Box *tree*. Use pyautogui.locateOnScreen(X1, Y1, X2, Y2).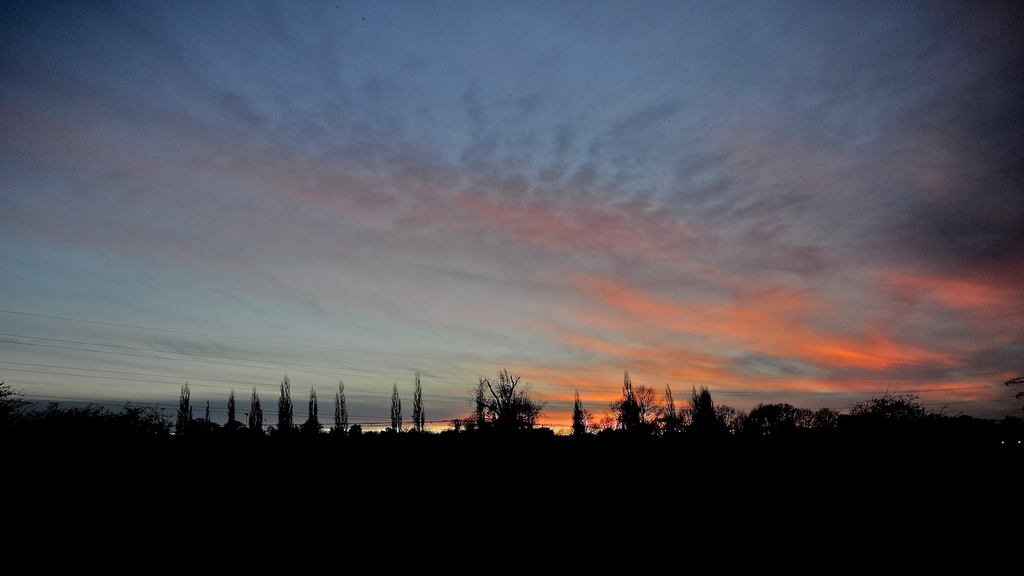
pyautogui.locateOnScreen(668, 382, 682, 437).
